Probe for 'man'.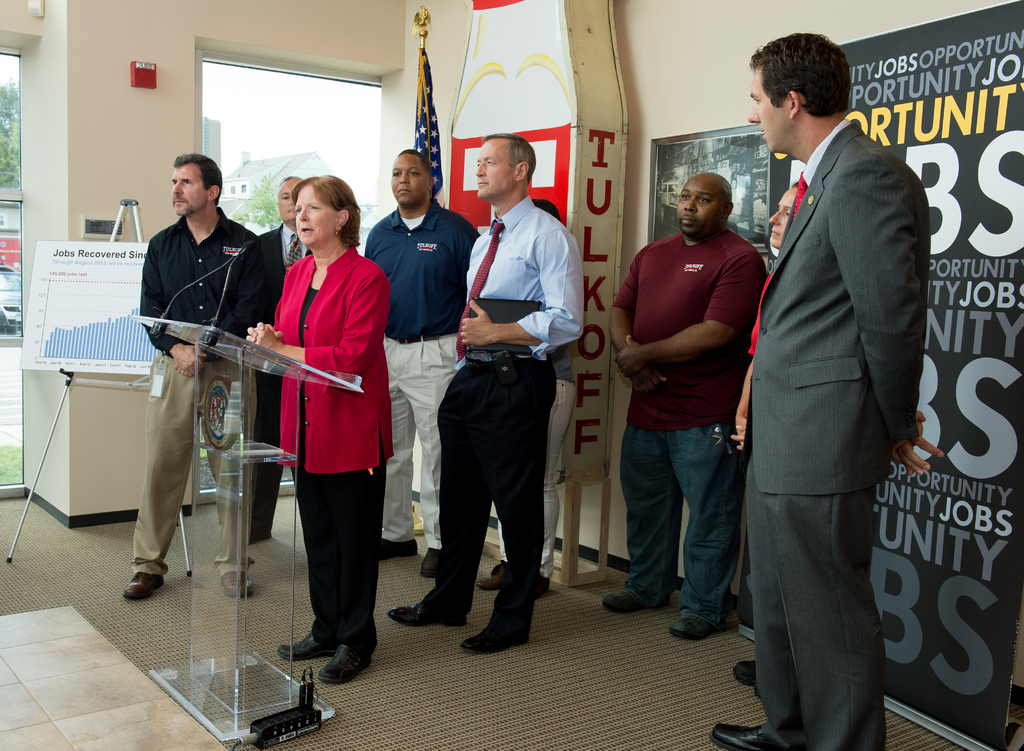
Probe result: x1=239 y1=176 x2=314 y2=551.
